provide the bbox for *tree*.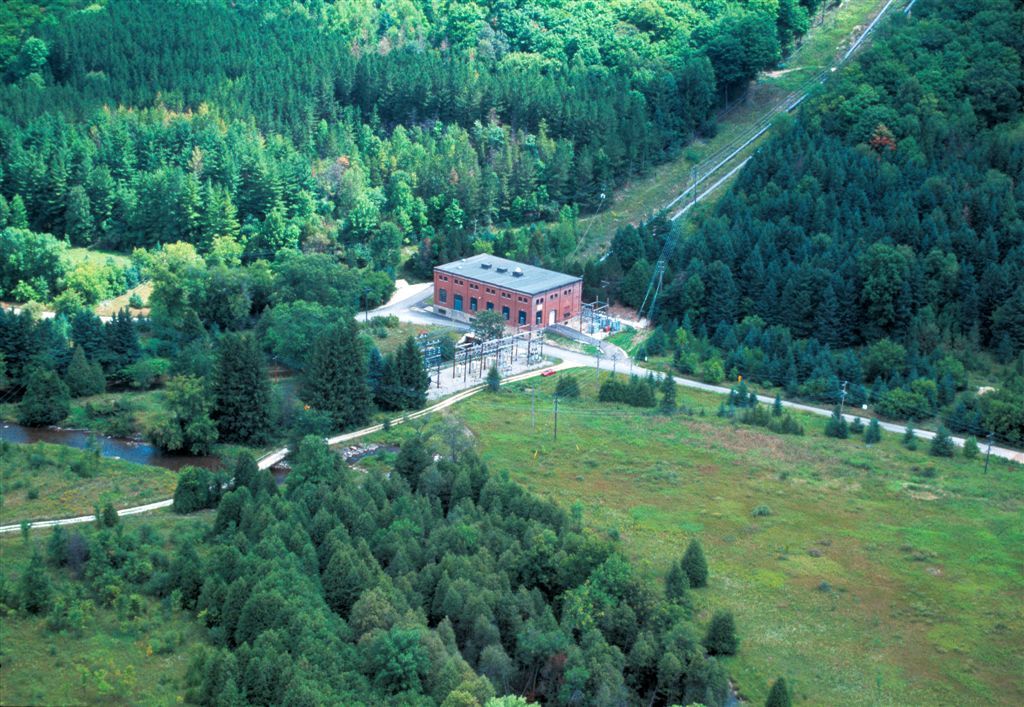
x1=466, y1=309, x2=506, y2=358.
